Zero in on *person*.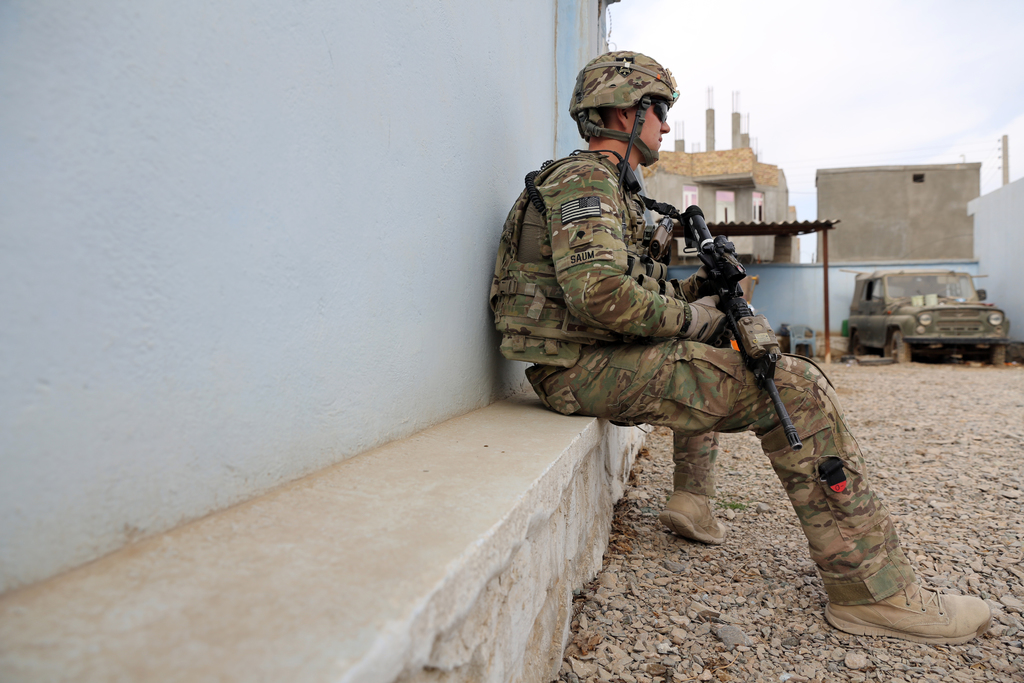
Zeroed in: Rect(491, 51, 996, 648).
